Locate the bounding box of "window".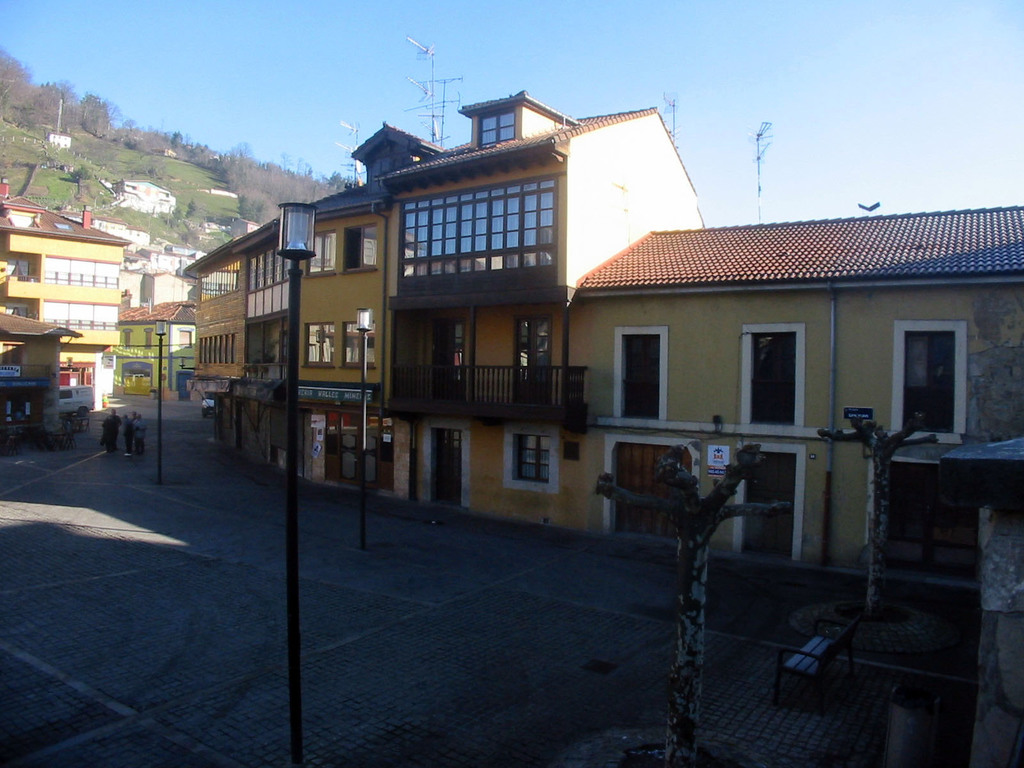
Bounding box: x1=396, y1=176, x2=557, y2=292.
